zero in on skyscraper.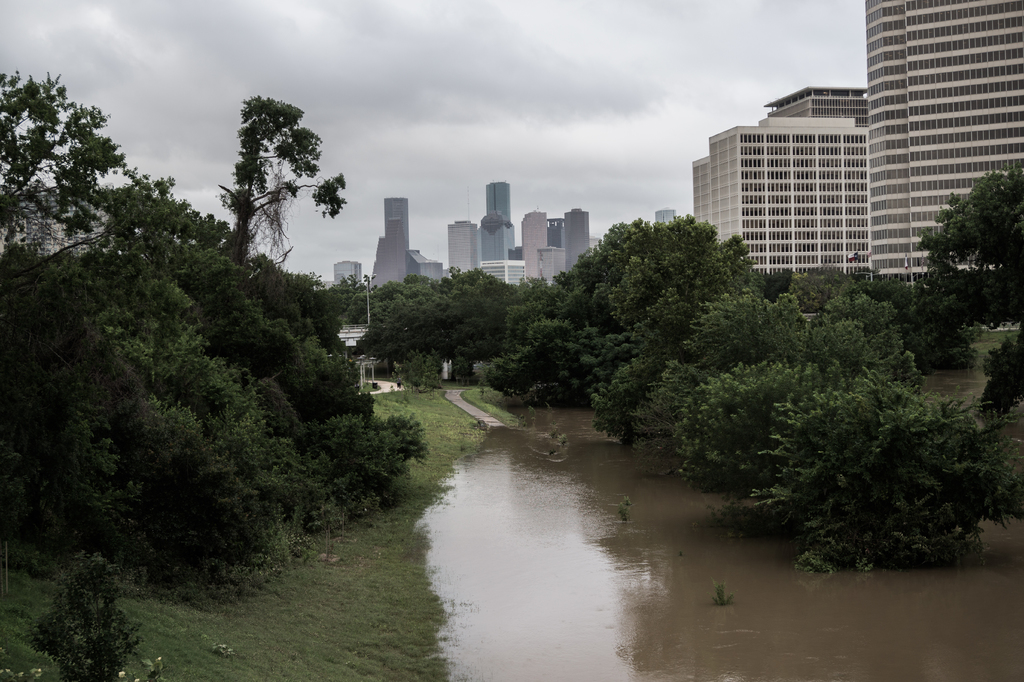
Zeroed in: [left=447, top=216, right=482, bottom=280].
